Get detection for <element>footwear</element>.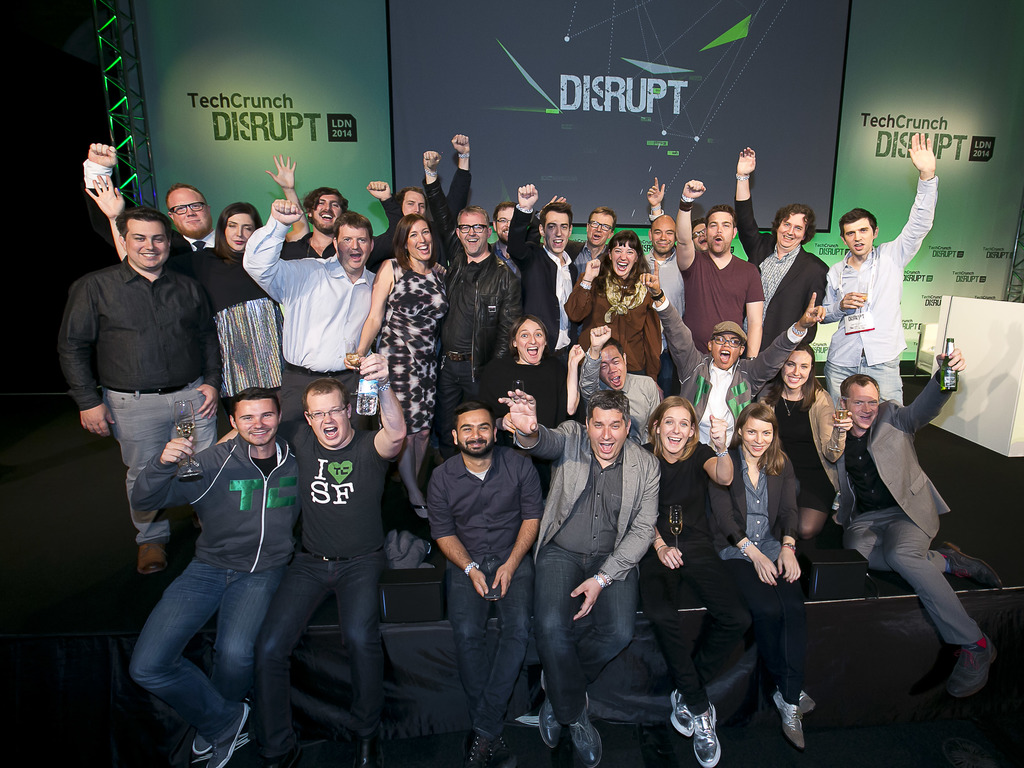
Detection: BBox(535, 688, 563, 749).
